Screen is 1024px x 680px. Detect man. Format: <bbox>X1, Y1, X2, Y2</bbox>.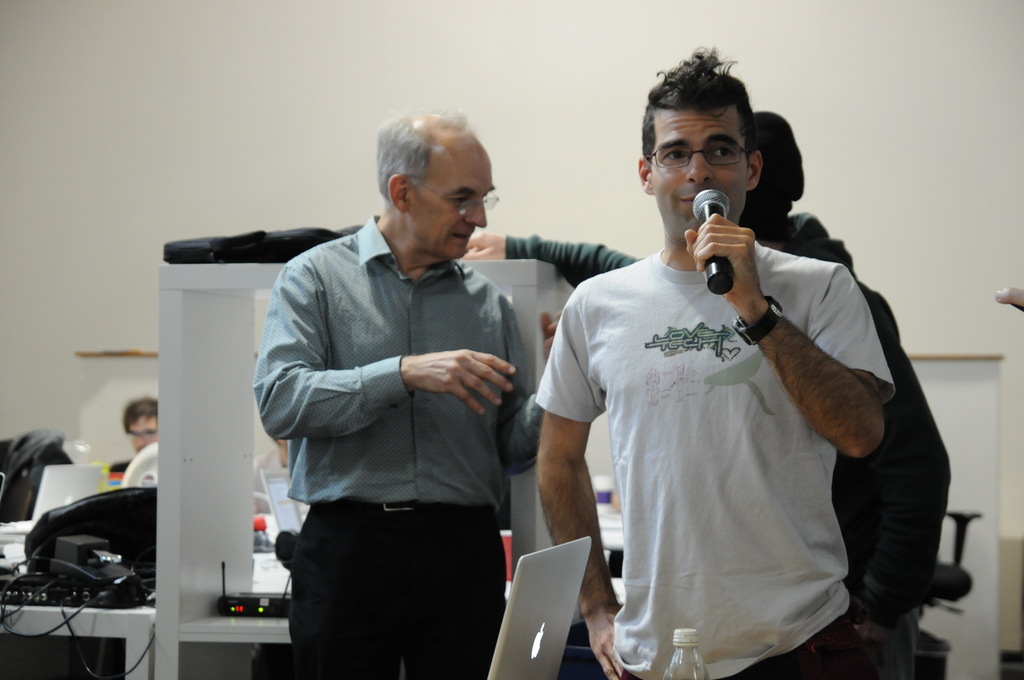
<bbox>238, 134, 572, 651</bbox>.
